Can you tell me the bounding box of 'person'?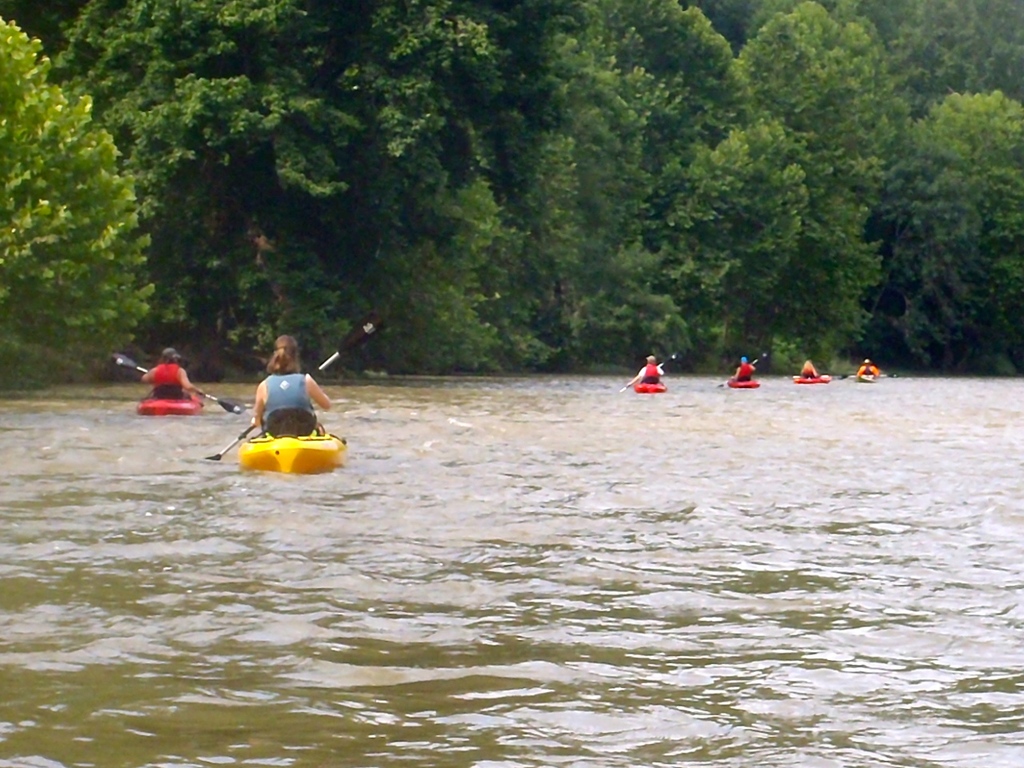
<box>637,351,663,382</box>.
